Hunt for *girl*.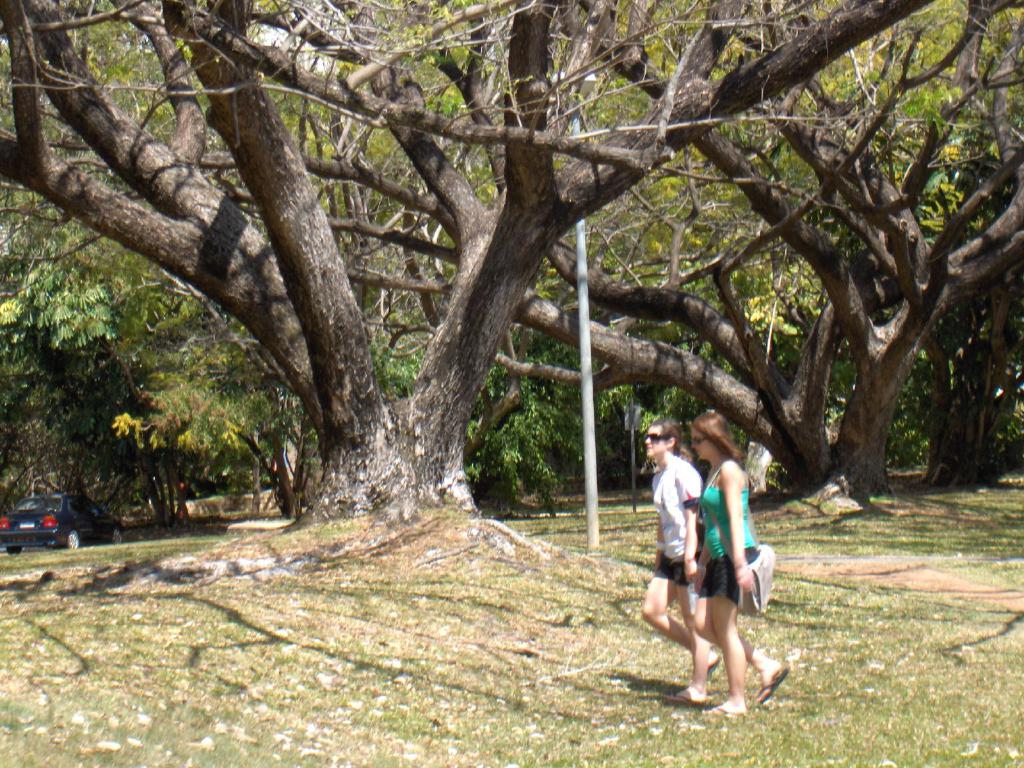
Hunted down at [692,413,792,715].
